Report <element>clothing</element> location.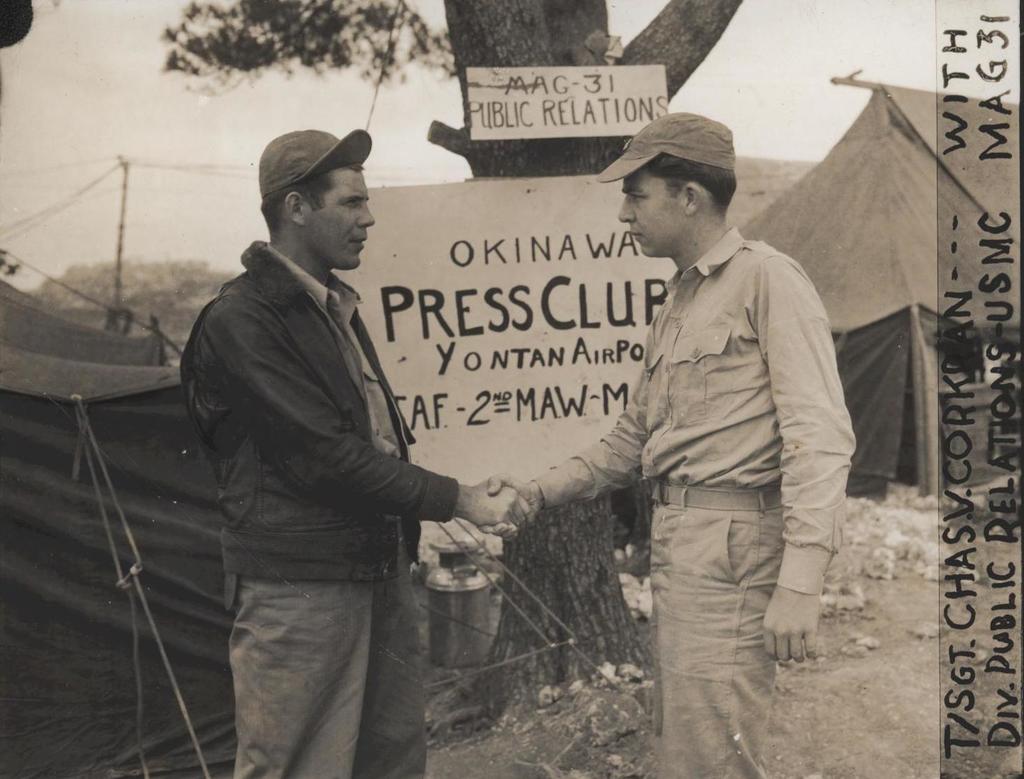
Report: left=174, top=235, right=458, bottom=778.
